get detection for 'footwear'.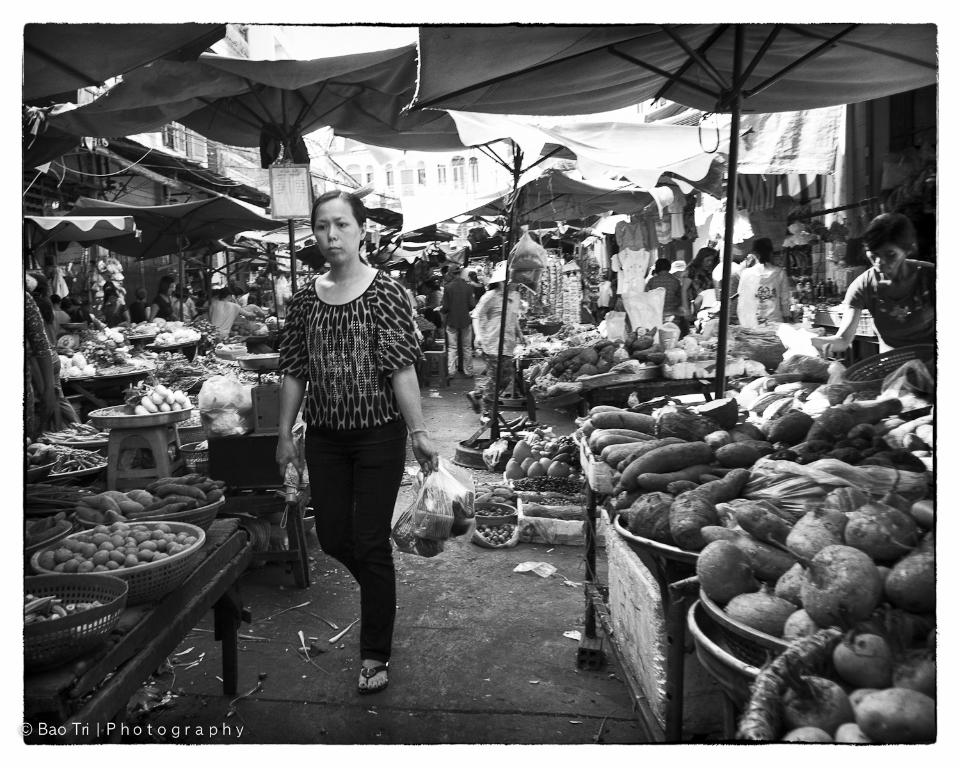
Detection: (468,392,481,415).
